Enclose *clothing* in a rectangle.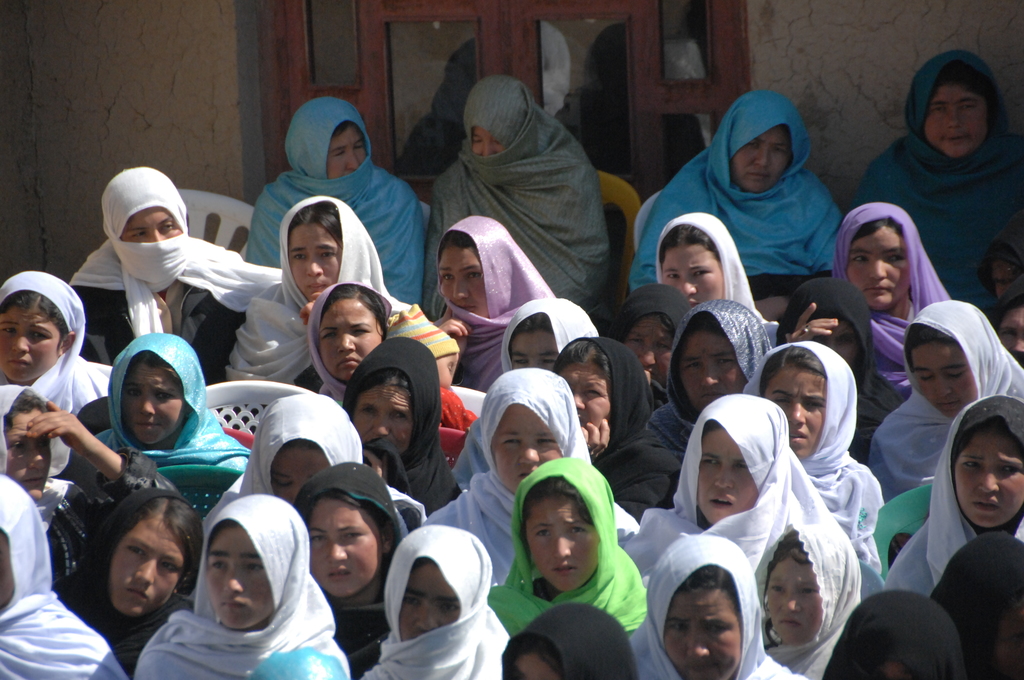
[x1=751, y1=334, x2=895, y2=565].
